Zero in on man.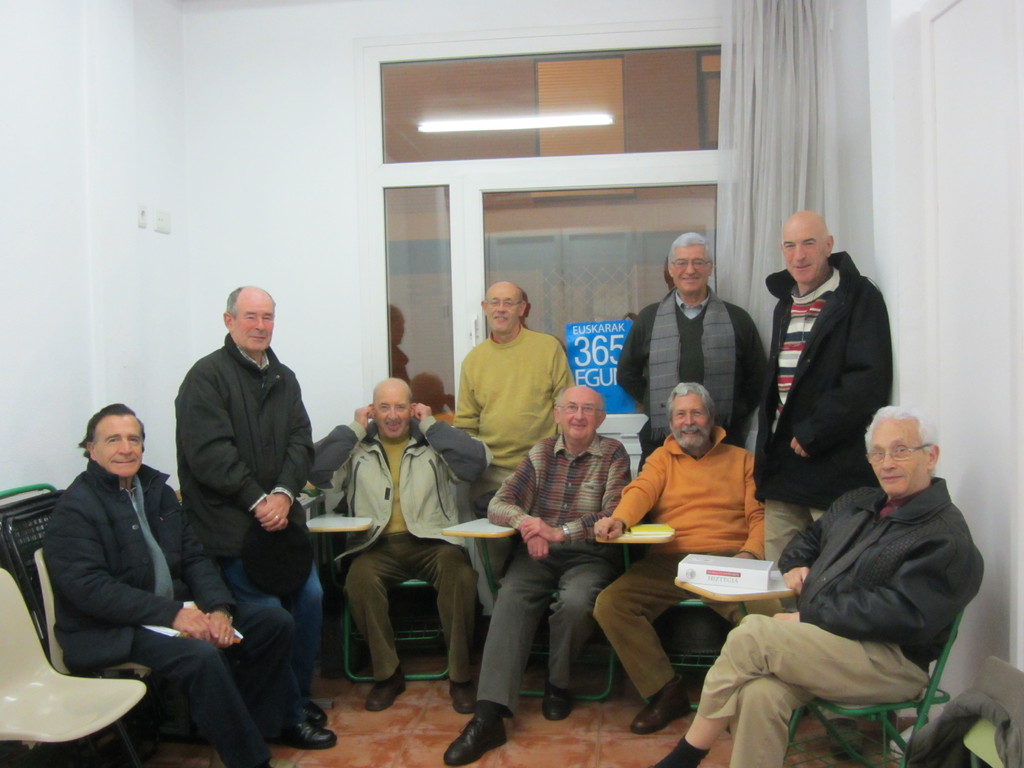
Zeroed in: (443,385,630,767).
